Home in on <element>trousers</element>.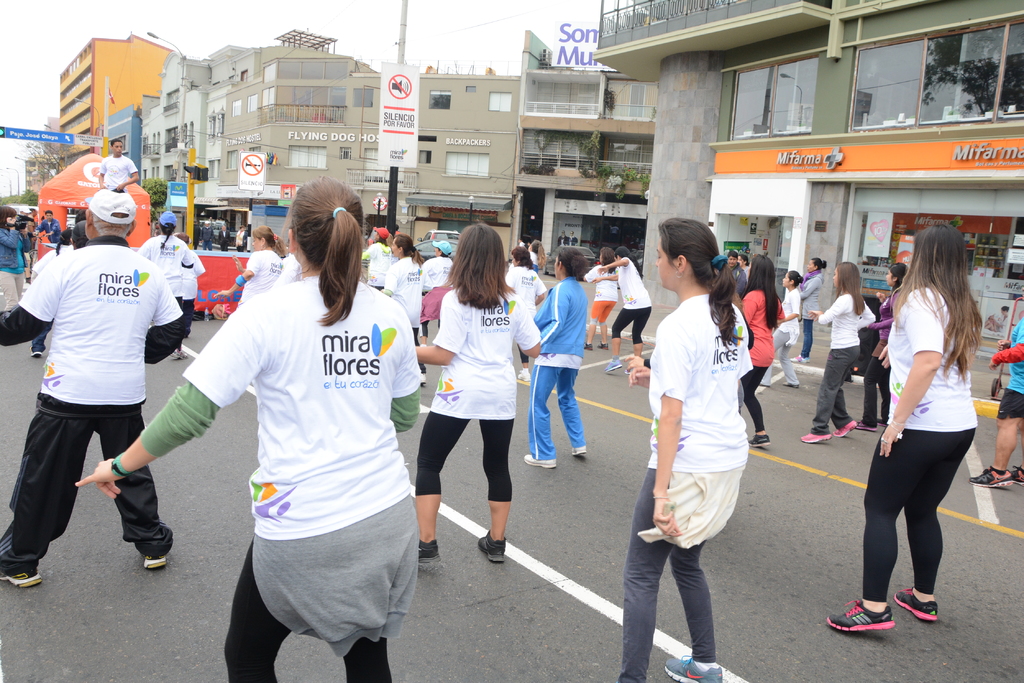
Homed in at (left=740, top=364, right=774, bottom=433).
